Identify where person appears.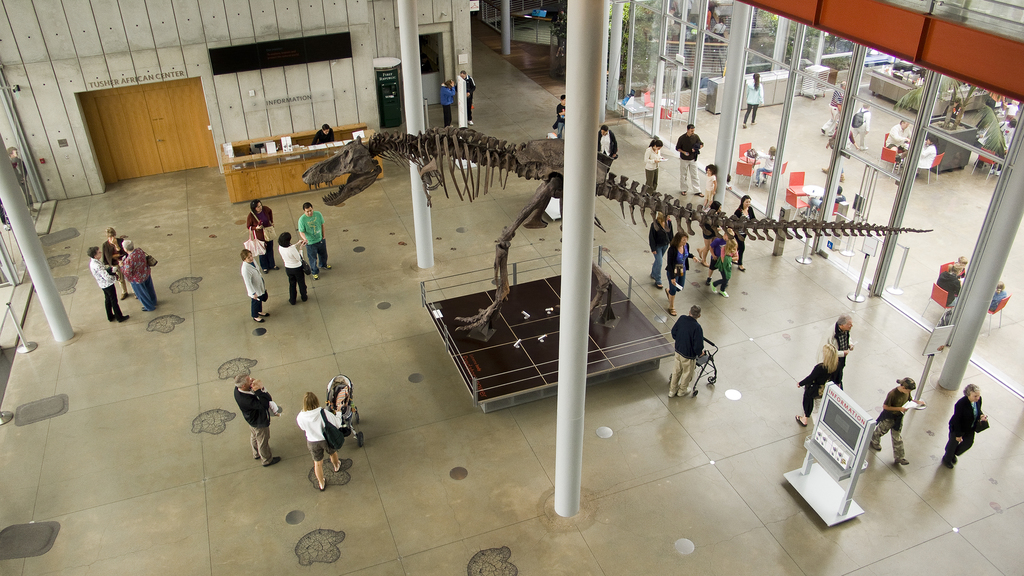
Appears at x1=243 y1=249 x2=272 y2=323.
